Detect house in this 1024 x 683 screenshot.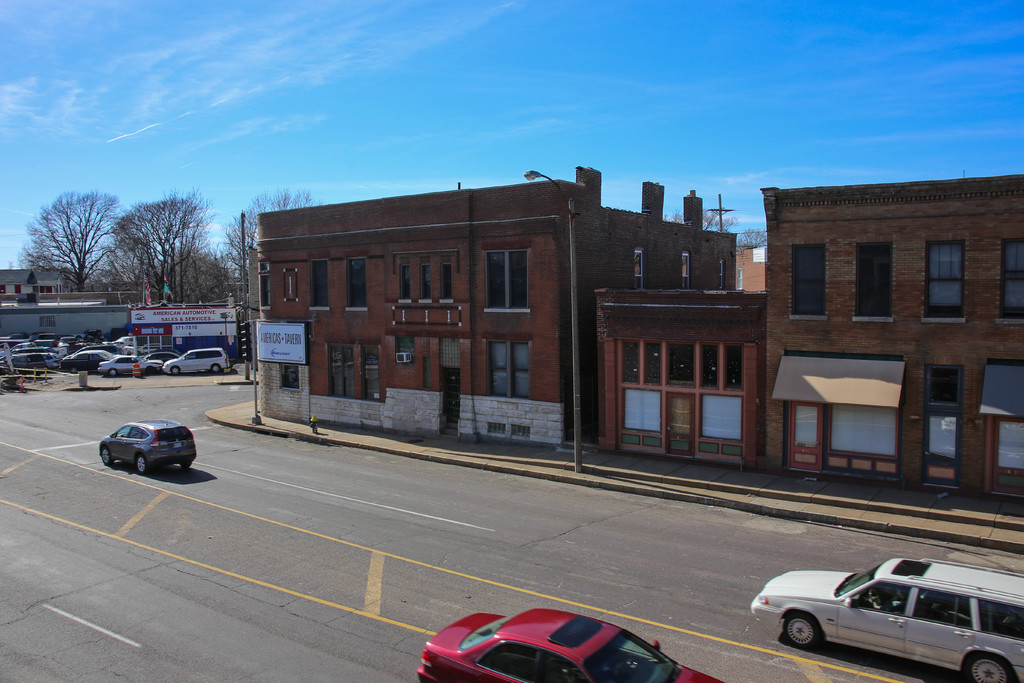
Detection: bbox=[254, 165, 738, 446].
